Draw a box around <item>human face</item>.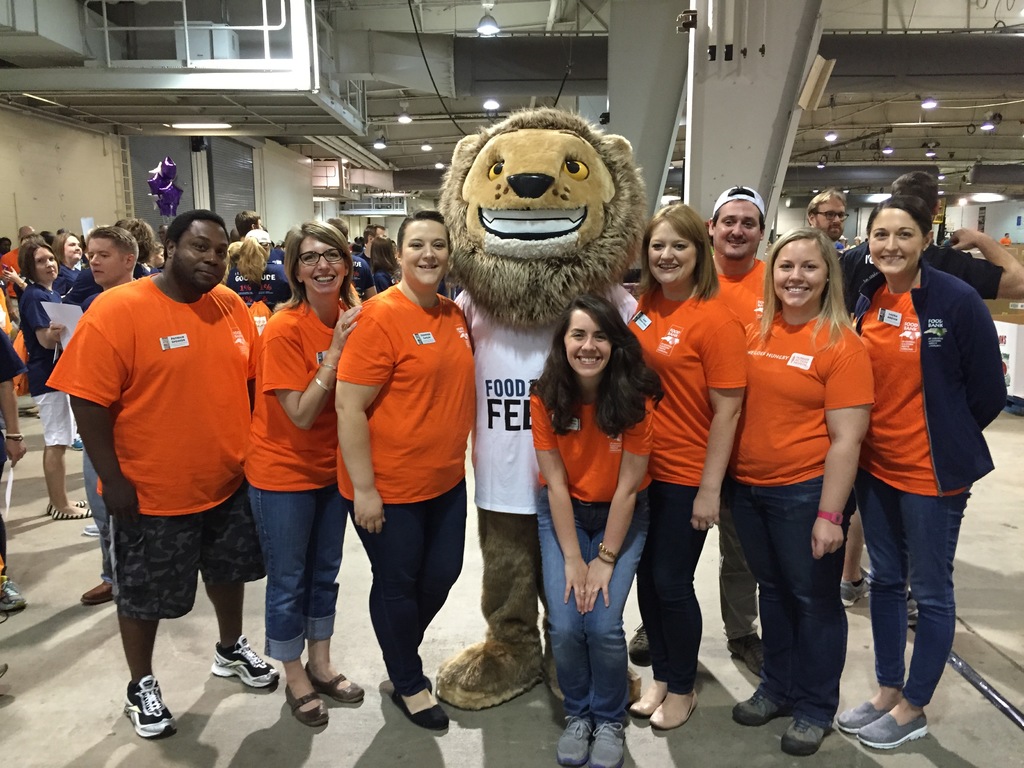
box=[298, 237, 346, 292].
